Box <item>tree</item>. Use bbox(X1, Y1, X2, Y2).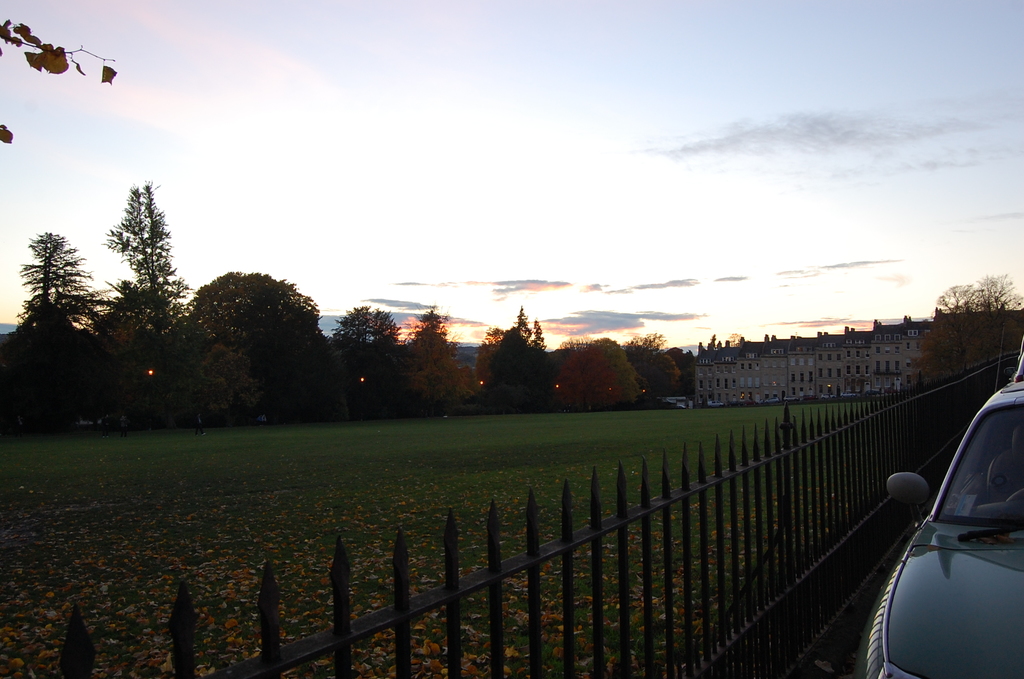
bbox(553, 336, 636, 407).
